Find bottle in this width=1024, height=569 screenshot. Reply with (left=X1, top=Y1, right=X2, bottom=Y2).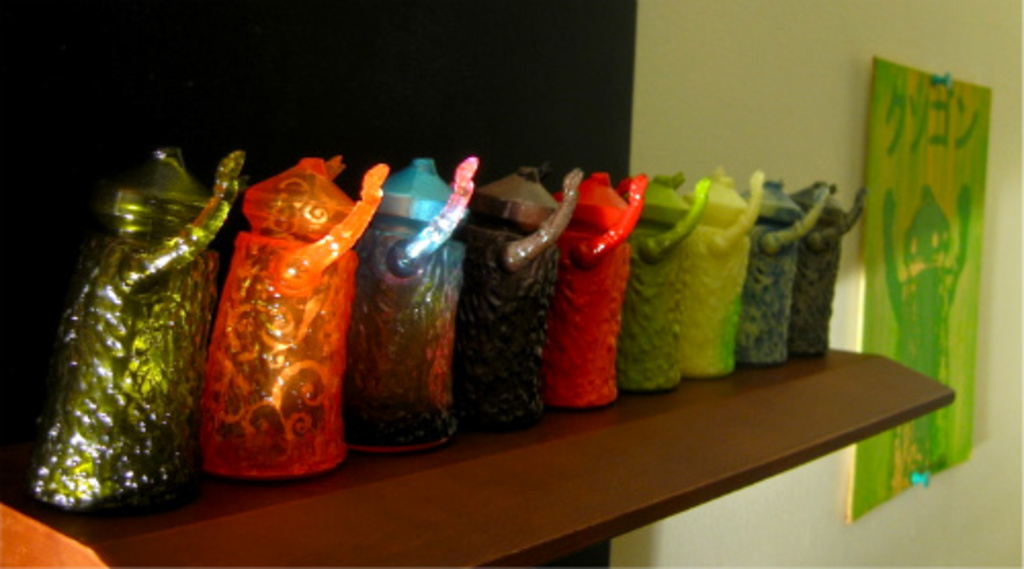
(left=25, top=145, right=248, bottom=516).
